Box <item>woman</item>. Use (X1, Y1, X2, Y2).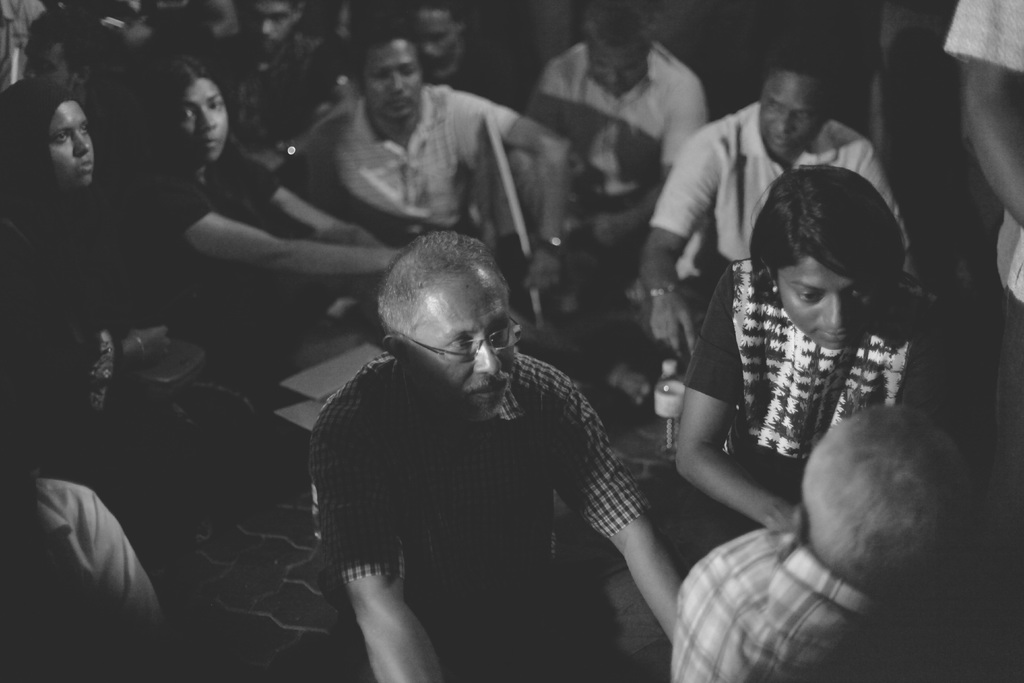
(0, 72, 137, 456).
